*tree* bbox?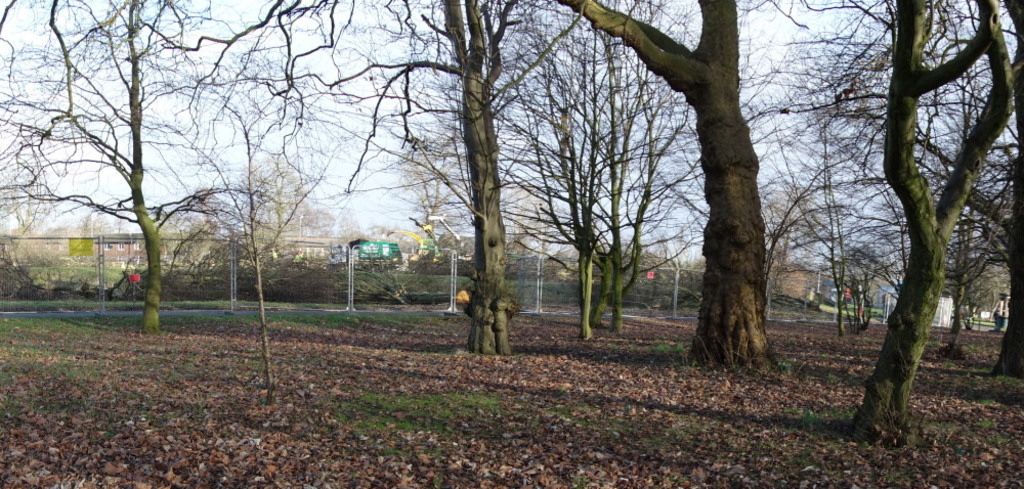
<bbox>1, 0, 314, 336</bbox>
